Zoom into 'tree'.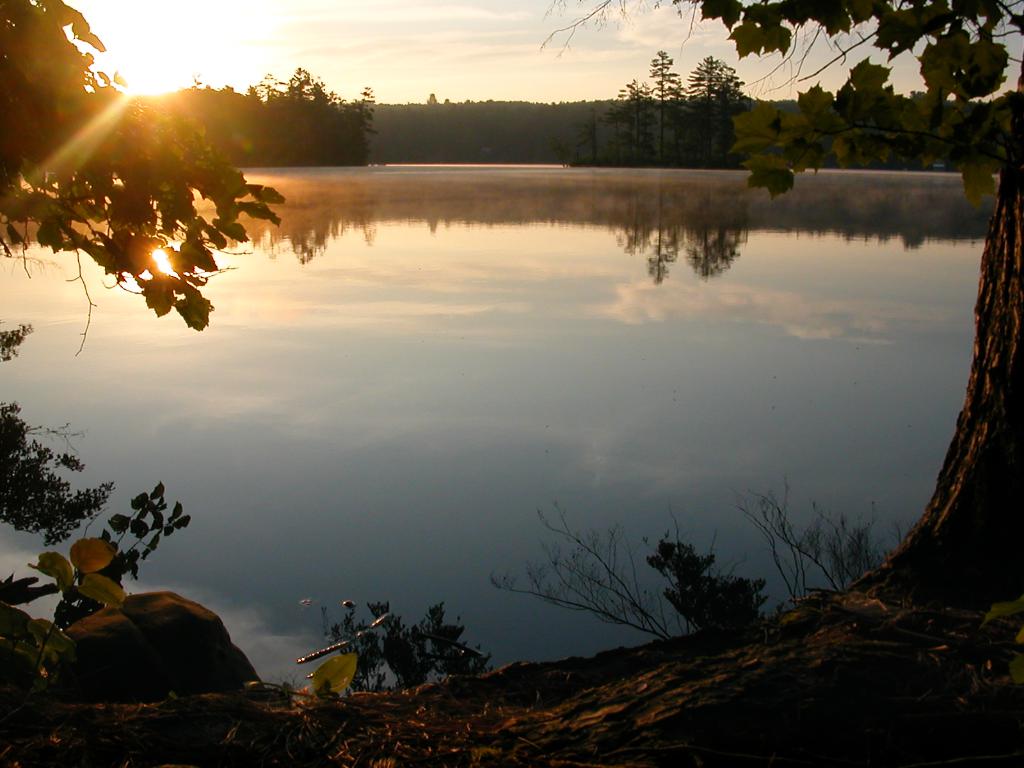
Zoom target: 678 48 747 166.
